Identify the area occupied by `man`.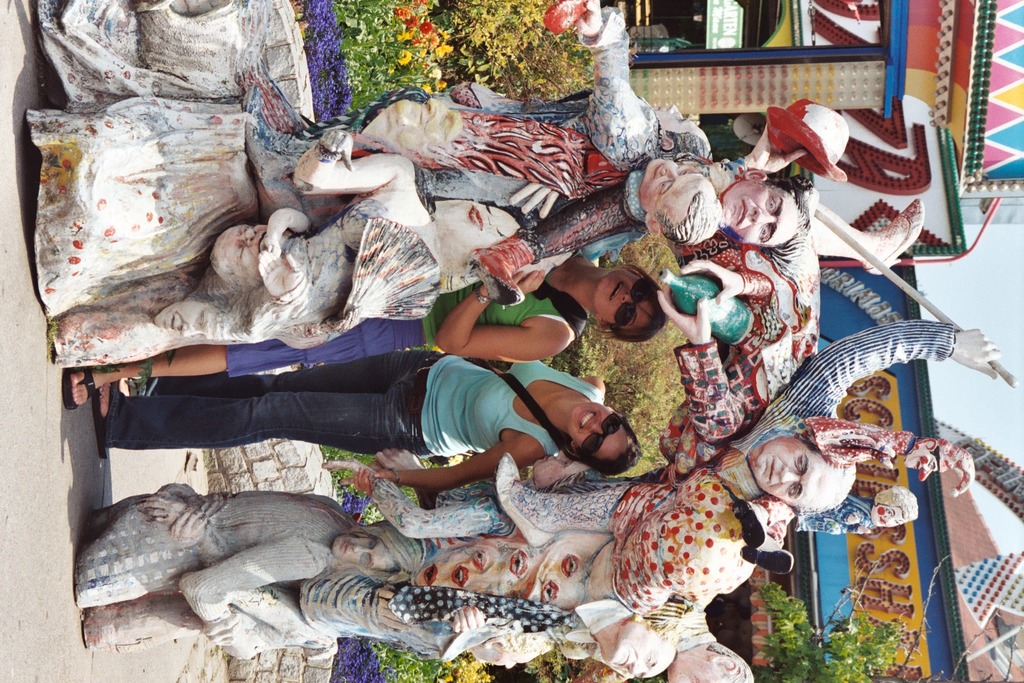
Area: [left=347, top=317, right=1015, bottom=534].
